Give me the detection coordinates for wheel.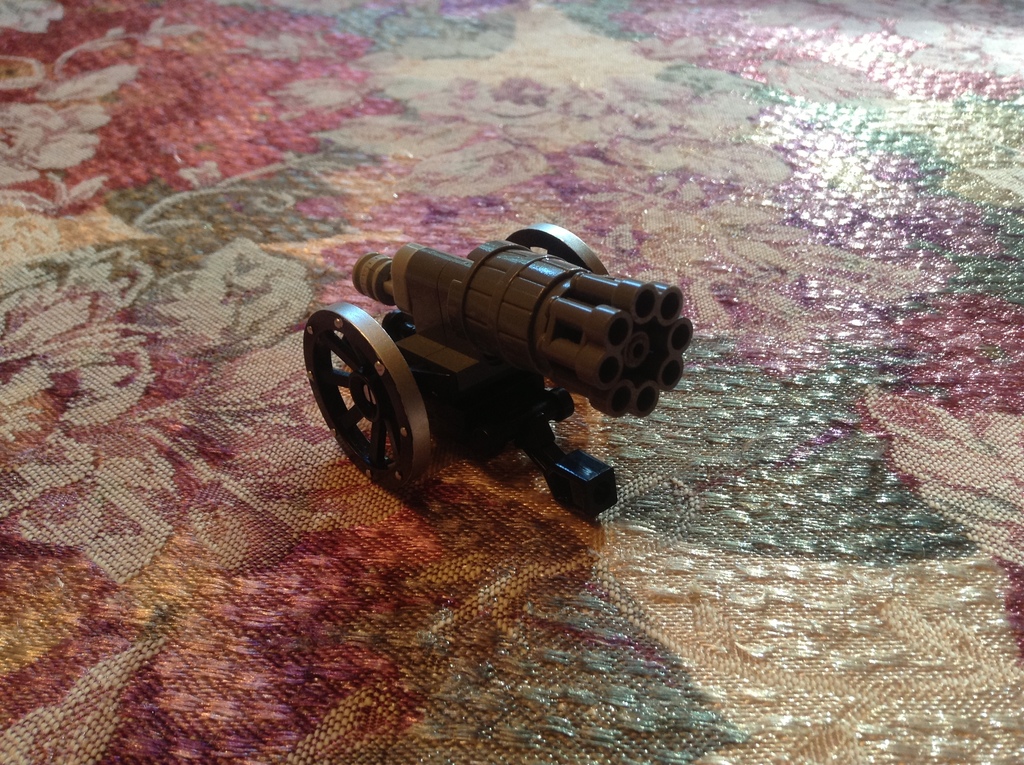
(509, 223, 605, 273).
